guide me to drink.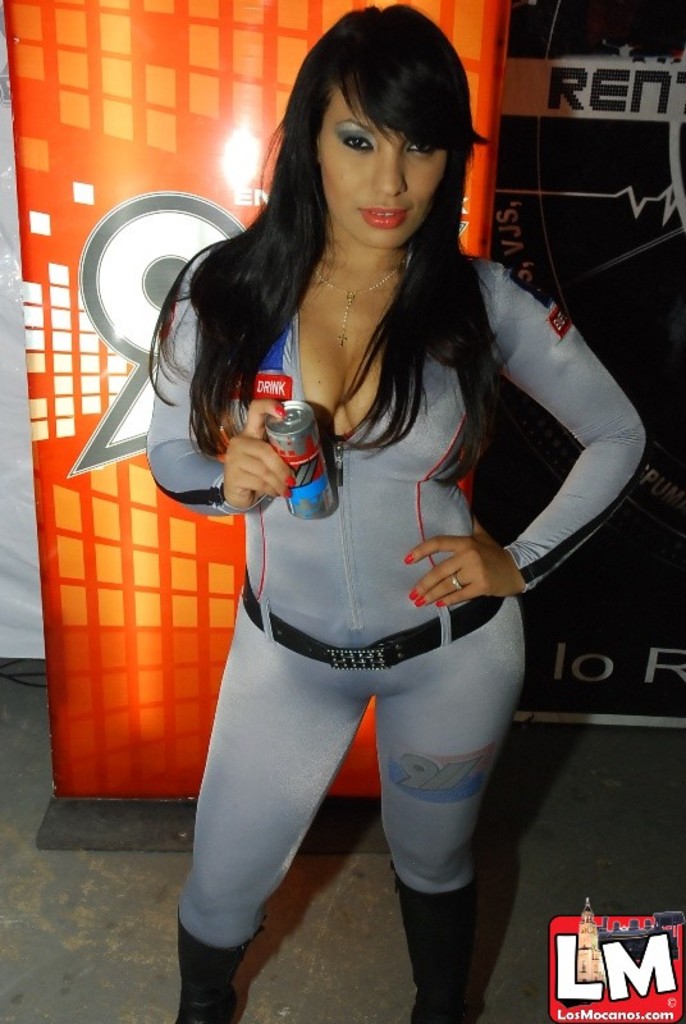
Guidance: box=[259, 406, 337, 526].
